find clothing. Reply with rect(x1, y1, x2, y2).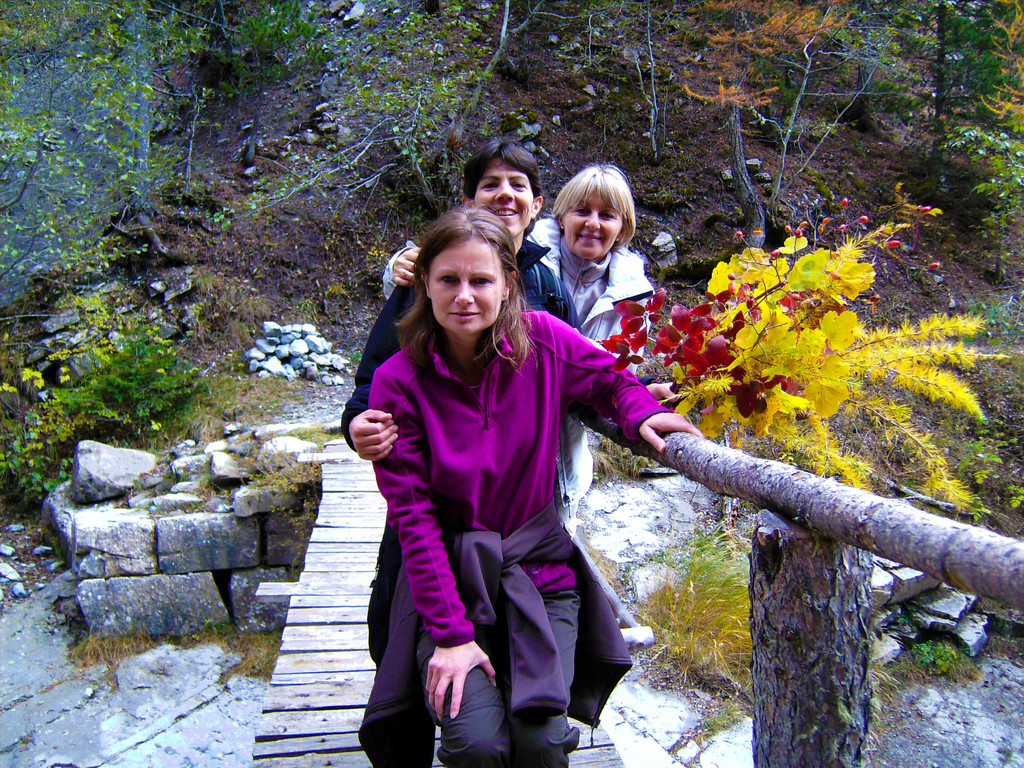
rect(335, 235, 577, 660).
